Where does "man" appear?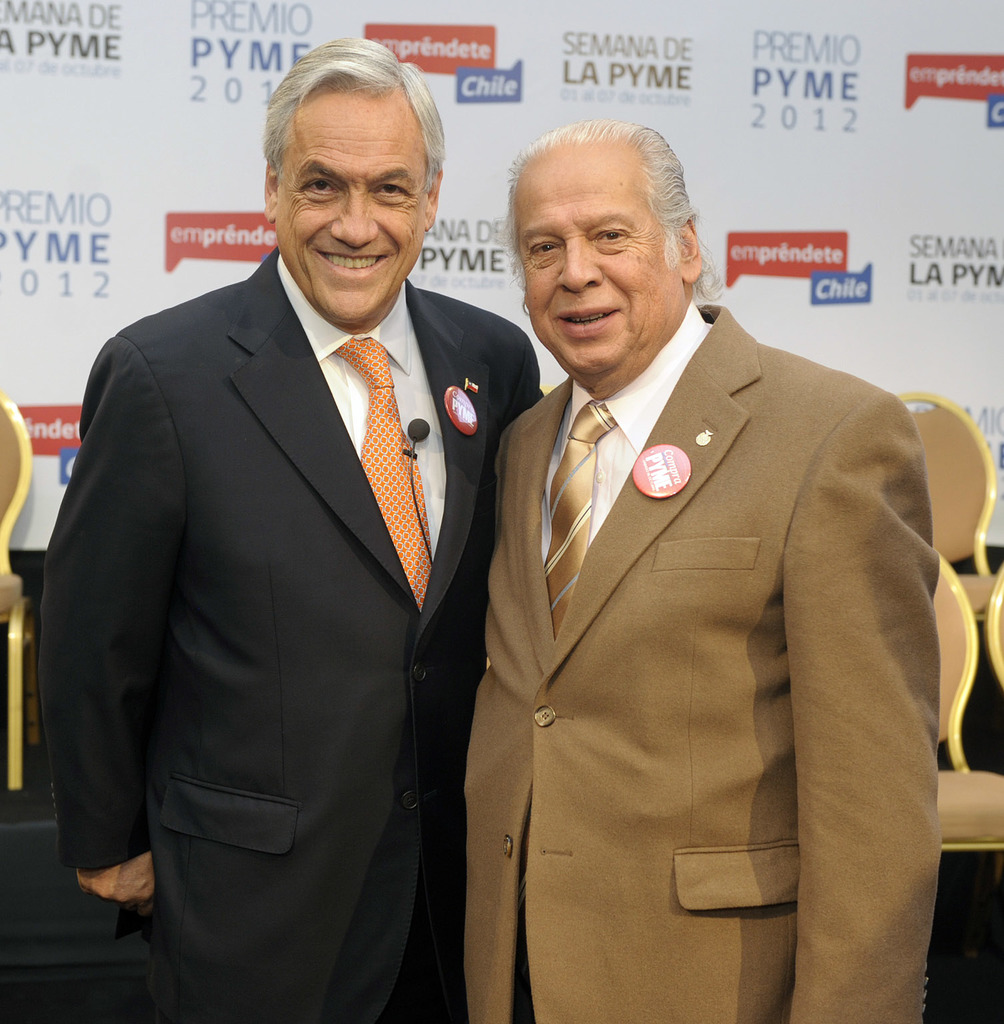
Appears at (464,119,940,1023).
